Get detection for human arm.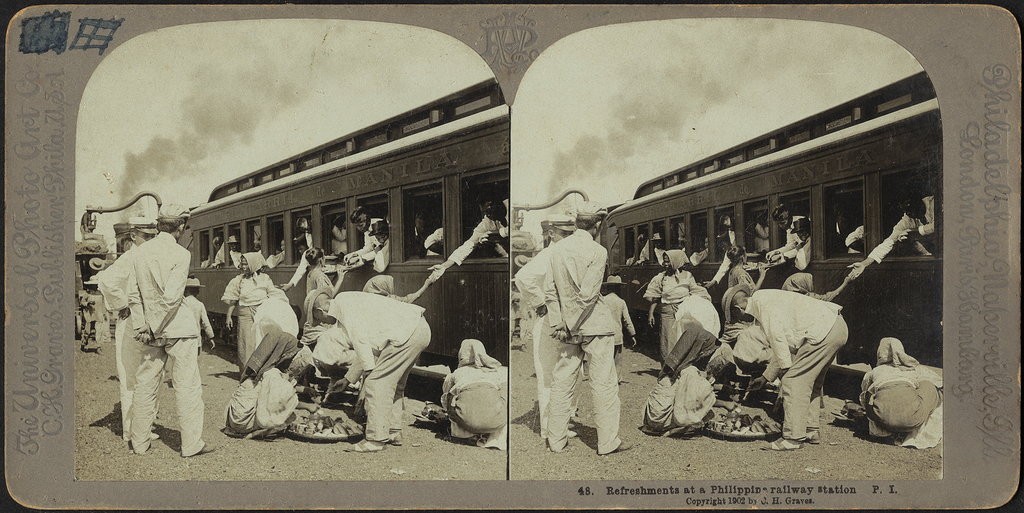
Detection: region(143, 242, 183, 343).
